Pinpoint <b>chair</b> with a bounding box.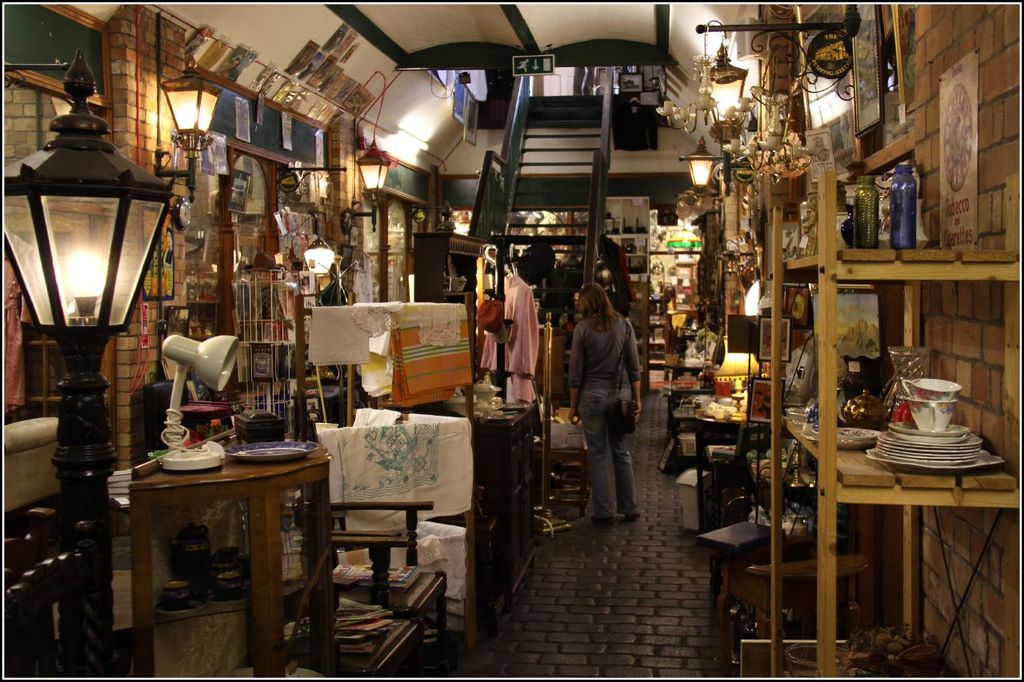
<box>318,540,424,681</box>.
